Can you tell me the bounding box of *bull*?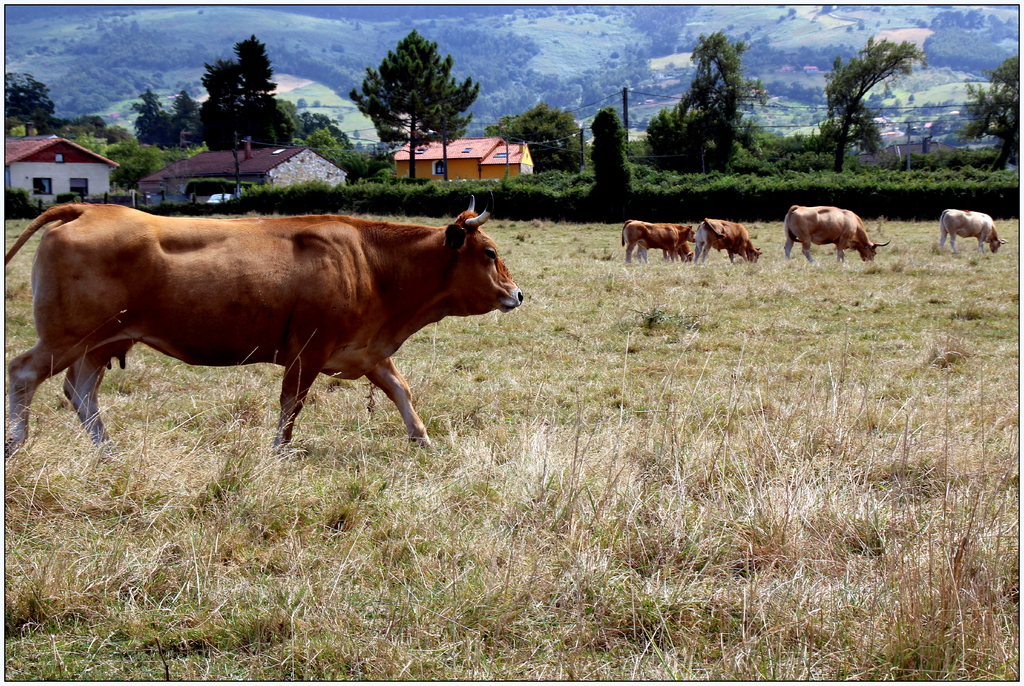
x1=781 y1=202 x2=883 y2=262.
